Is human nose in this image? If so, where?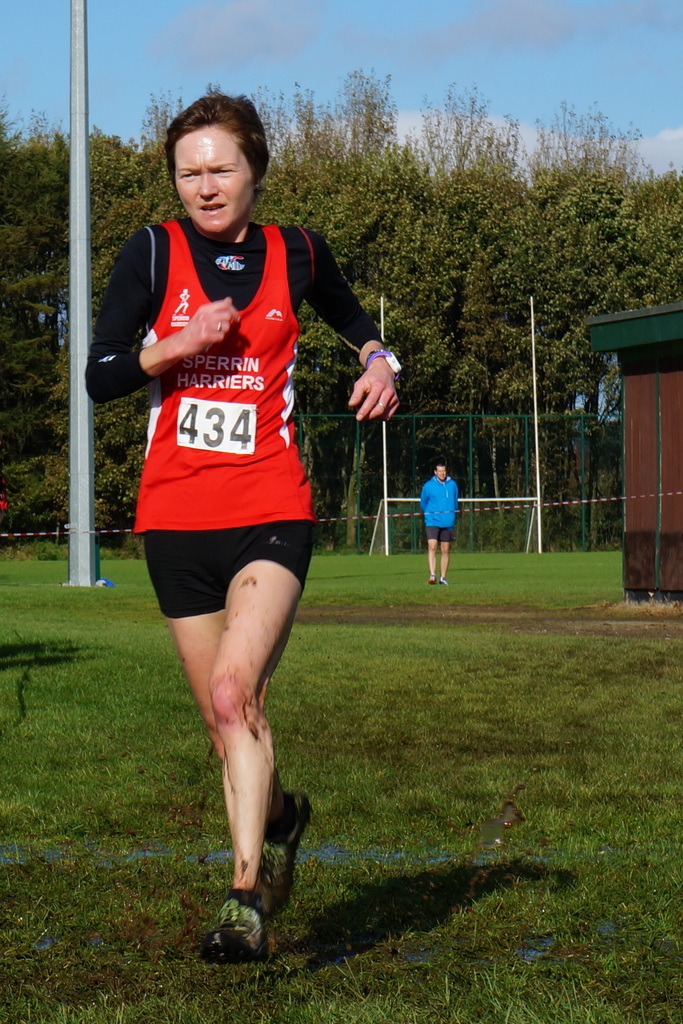
Yes, at bbox=[195, 169, 219, 206].
